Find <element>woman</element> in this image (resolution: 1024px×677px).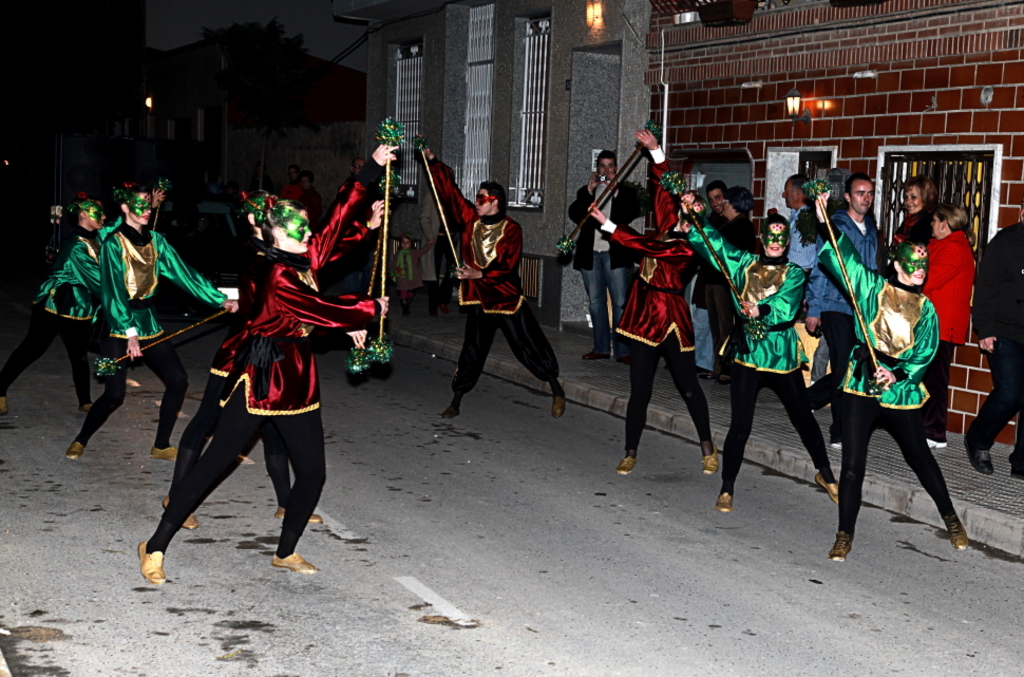
[923, 201, 978, 447].
